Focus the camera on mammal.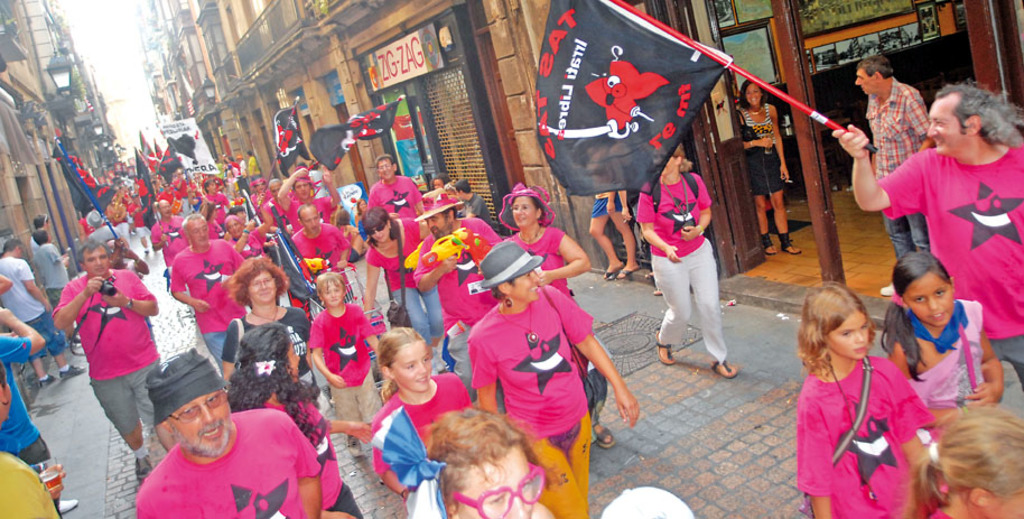
Focus region: [x1=612, y1=130, x2=640, y2=230].
